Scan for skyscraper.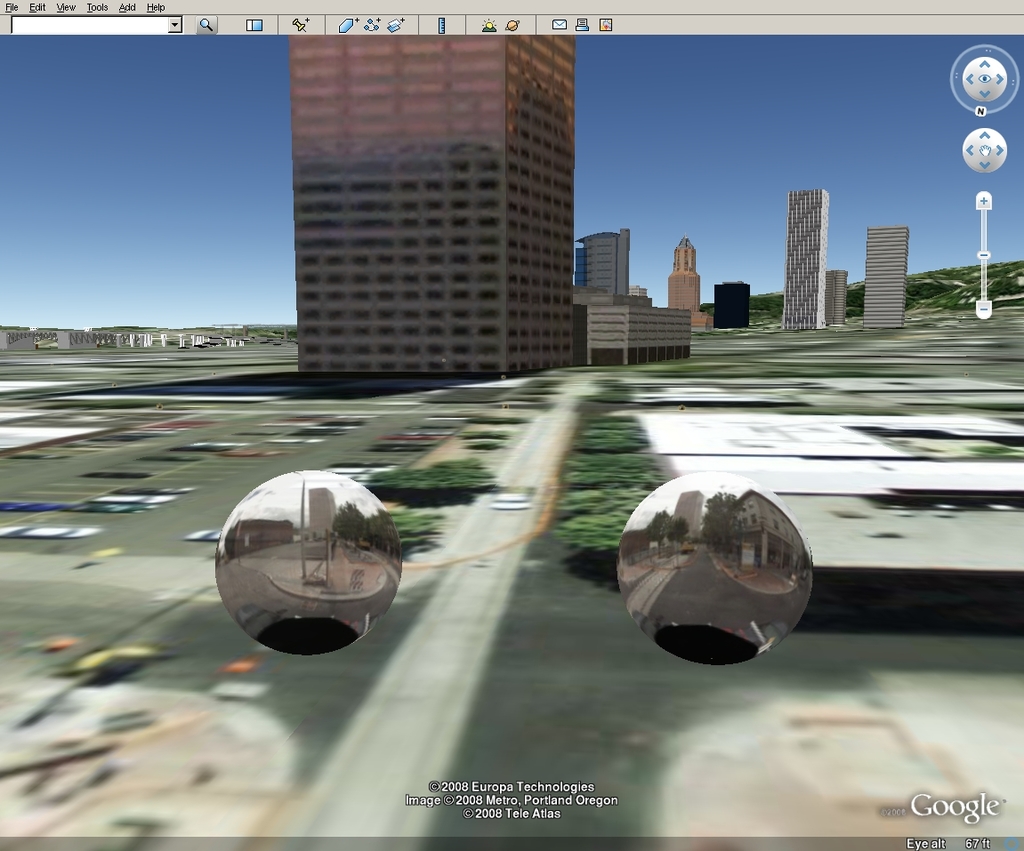
Scan result: 291:34:592:382.
